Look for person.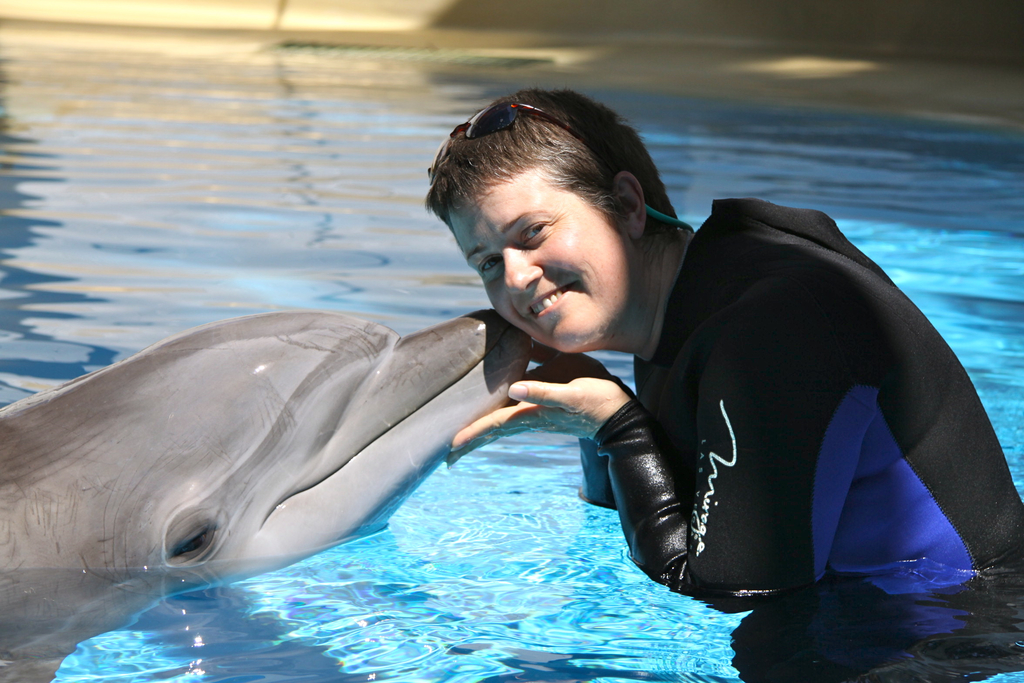
Found: <box>425,89,1023,682</box>.
